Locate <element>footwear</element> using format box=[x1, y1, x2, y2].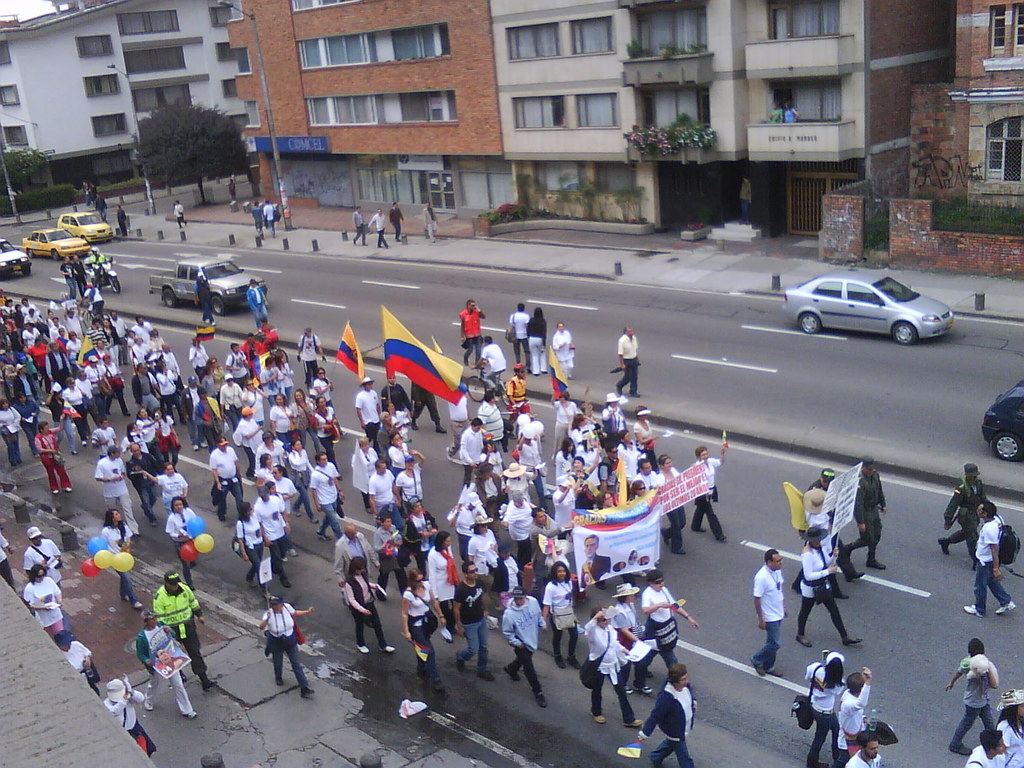
box=[317, 534, 328, 538].
